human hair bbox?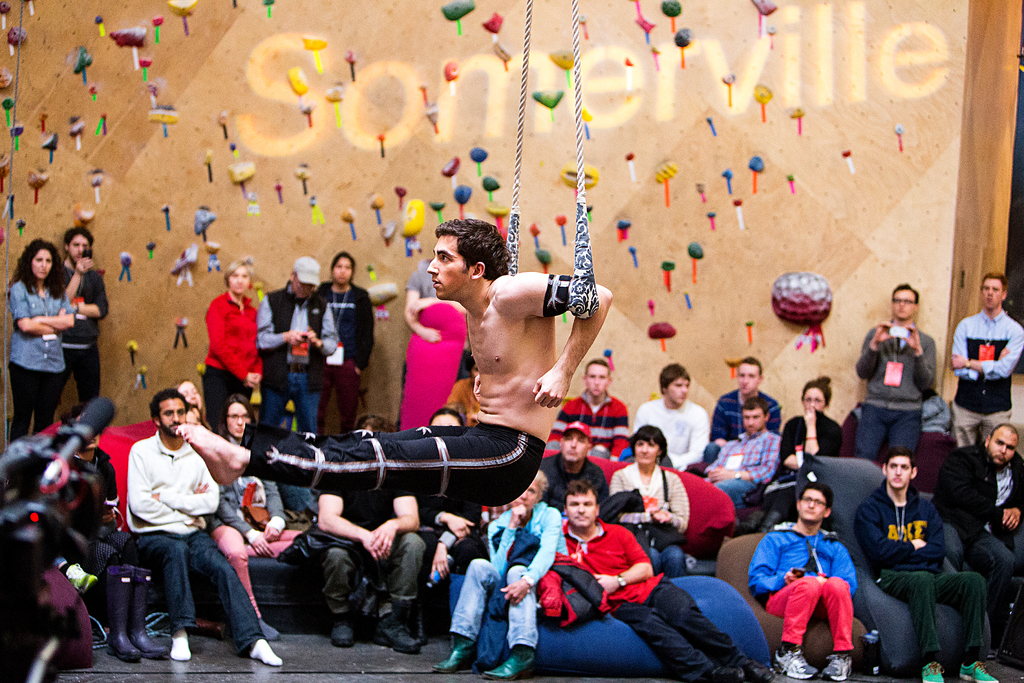
{"left": 223, "top": 257, "right": 252, "bottom": 288}
